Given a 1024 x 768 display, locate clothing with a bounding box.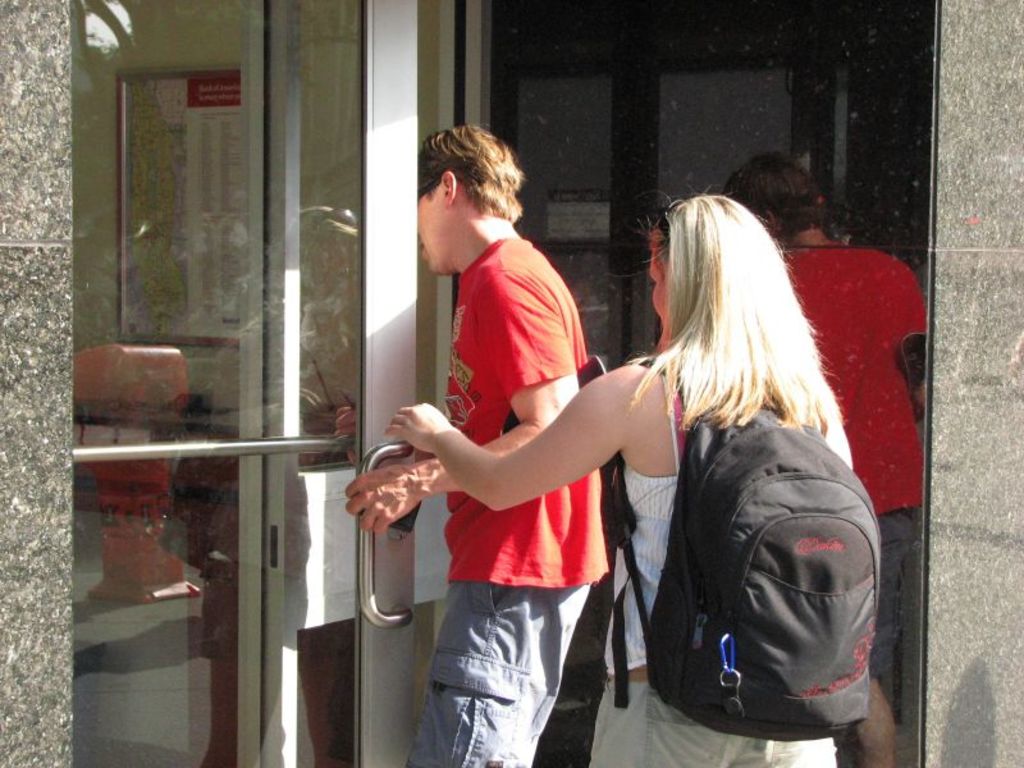
Located: BBox(590, 366, 842, 767).
